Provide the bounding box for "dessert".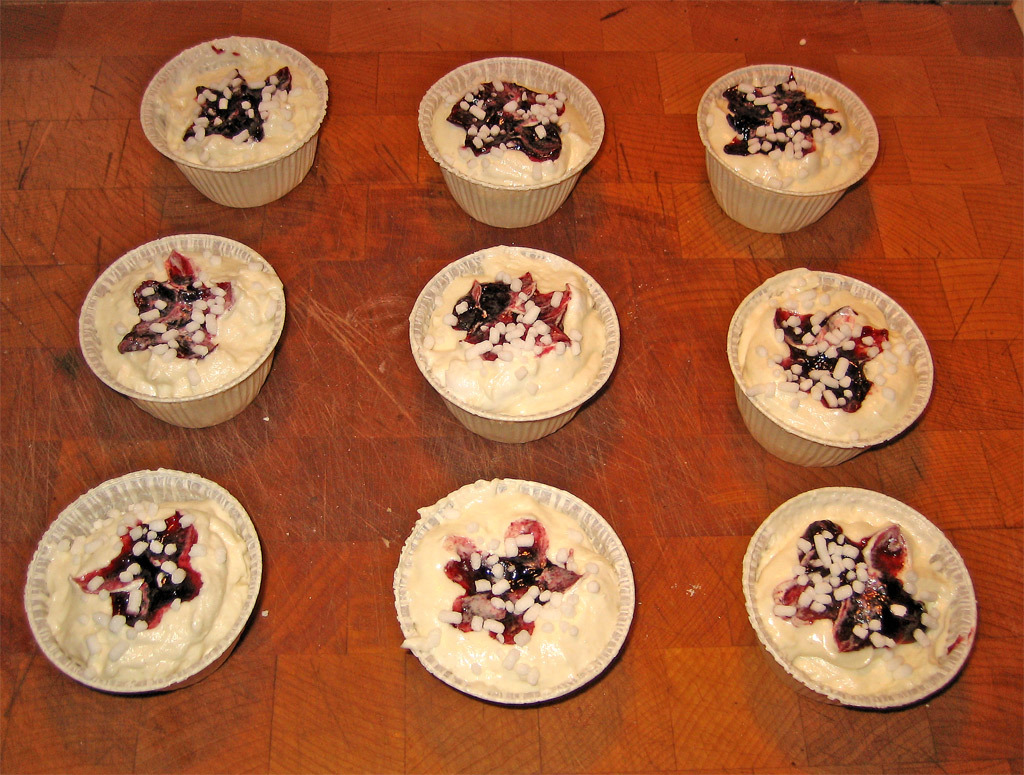
<bbox>760, 505, 967, 691</bbox>.
